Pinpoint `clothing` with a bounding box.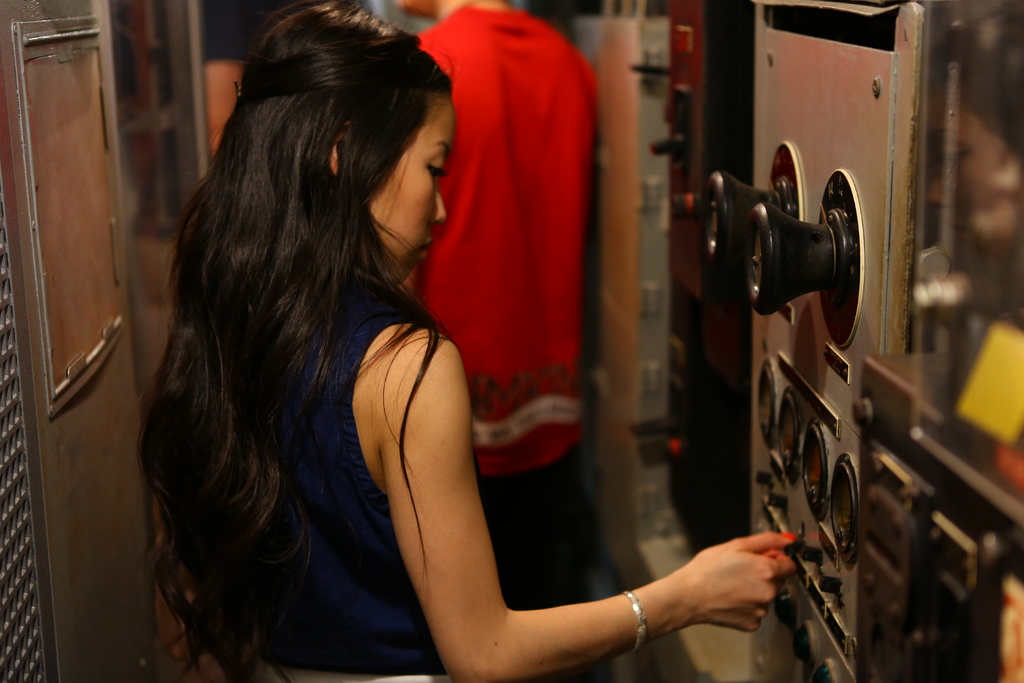
187 279 448 682.
